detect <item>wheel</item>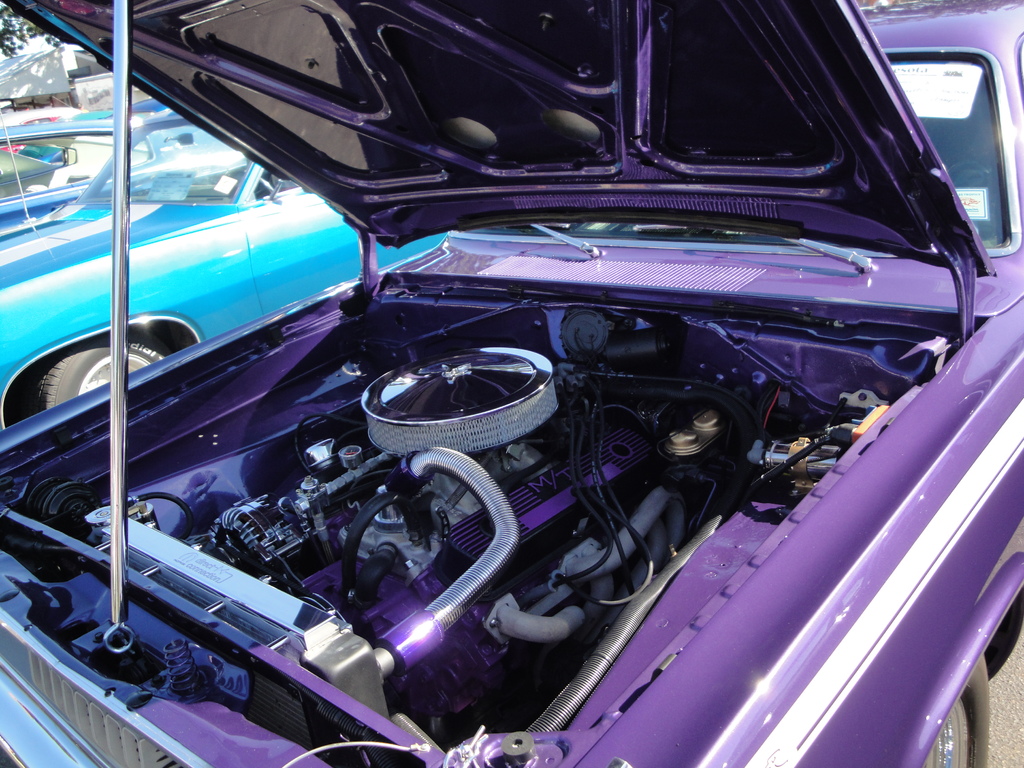
x1=28, y1=342, x2=180, y2=413
